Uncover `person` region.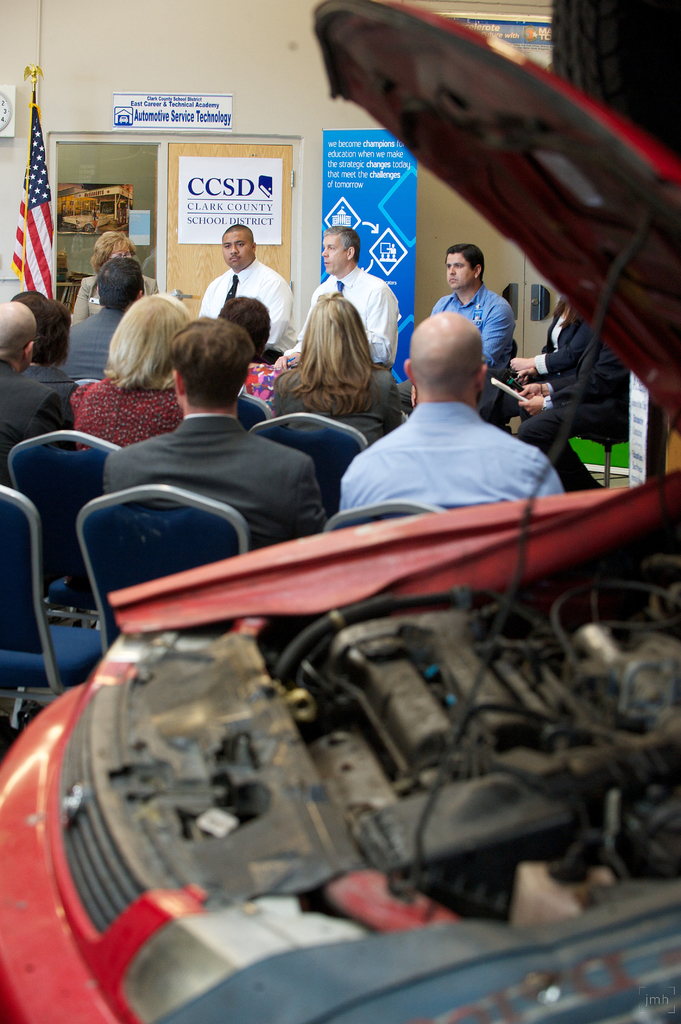
Uncovered: bbox(212, 296, 280, 410).
